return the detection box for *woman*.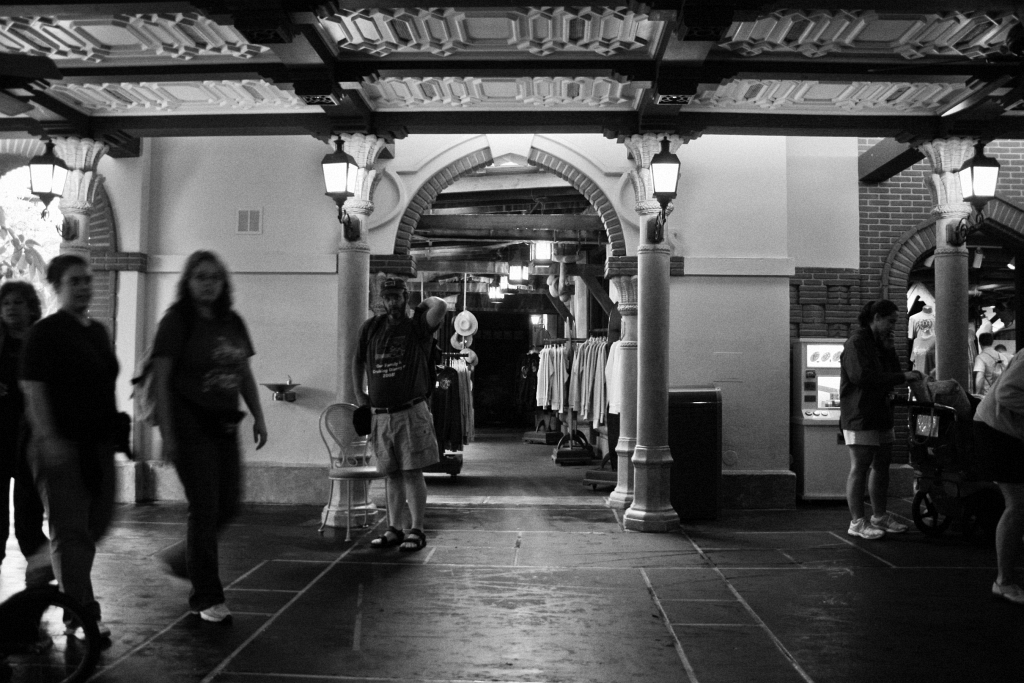
[838,297,919,541].
